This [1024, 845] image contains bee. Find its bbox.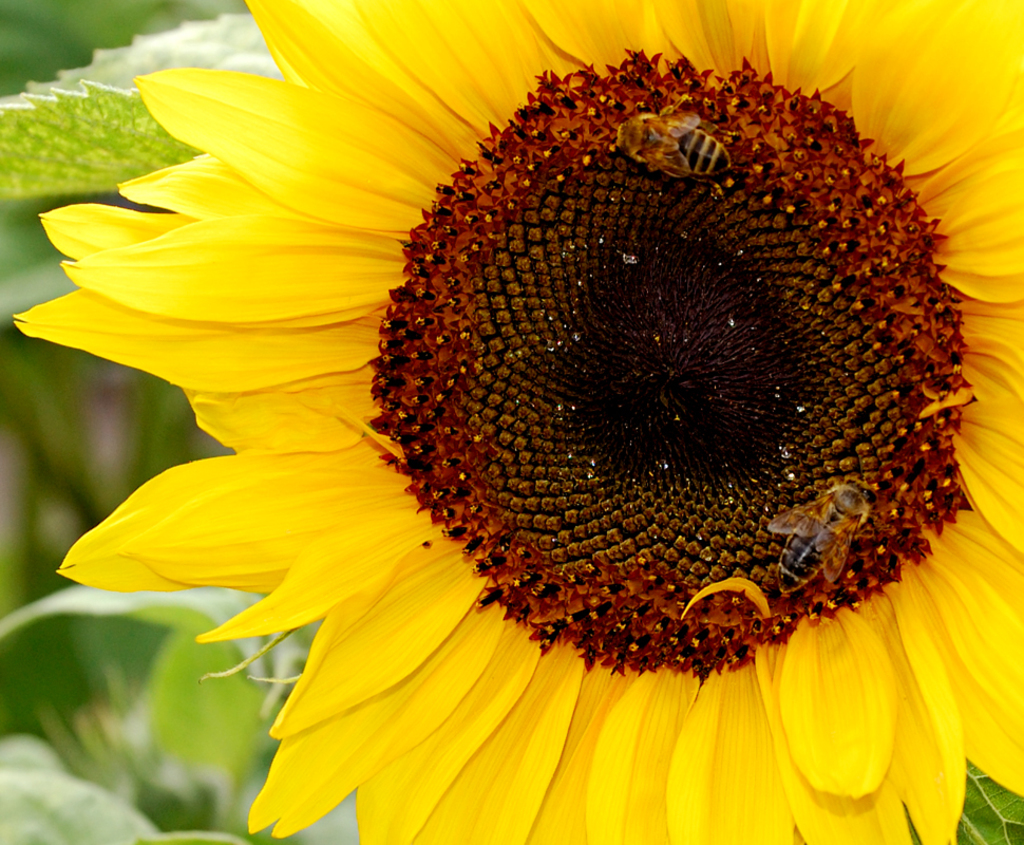
bbox(759, 446, 919, 636).
